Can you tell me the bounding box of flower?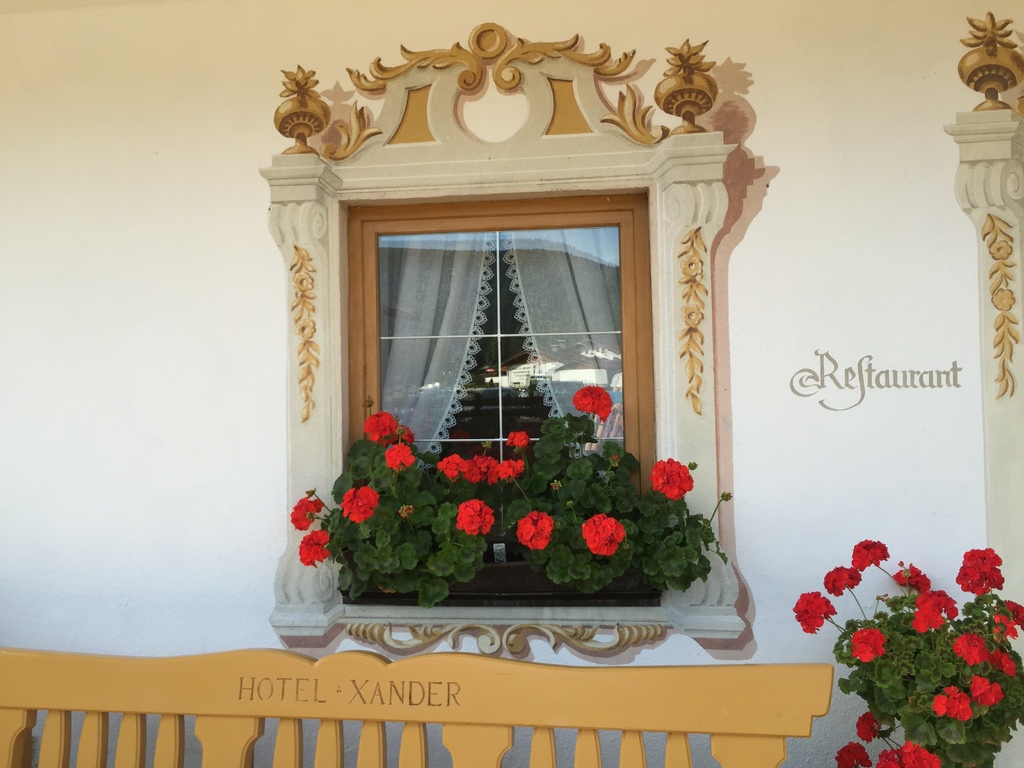
crop(549, 479, 563, 492).
